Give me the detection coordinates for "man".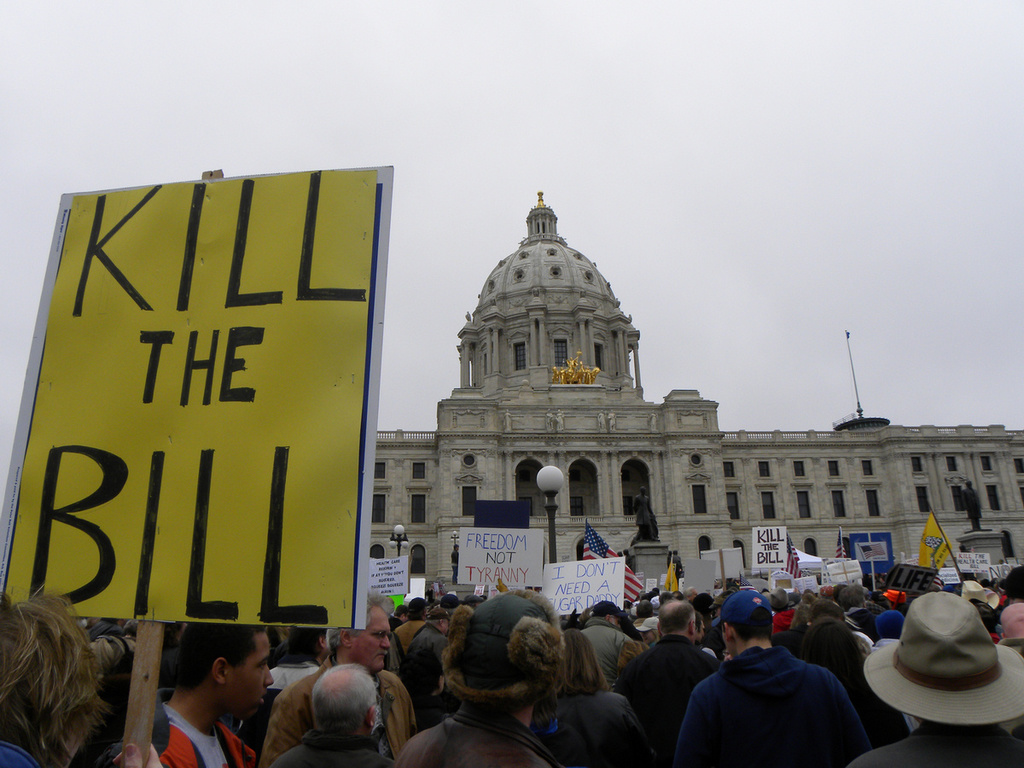
580,600,632,684.
